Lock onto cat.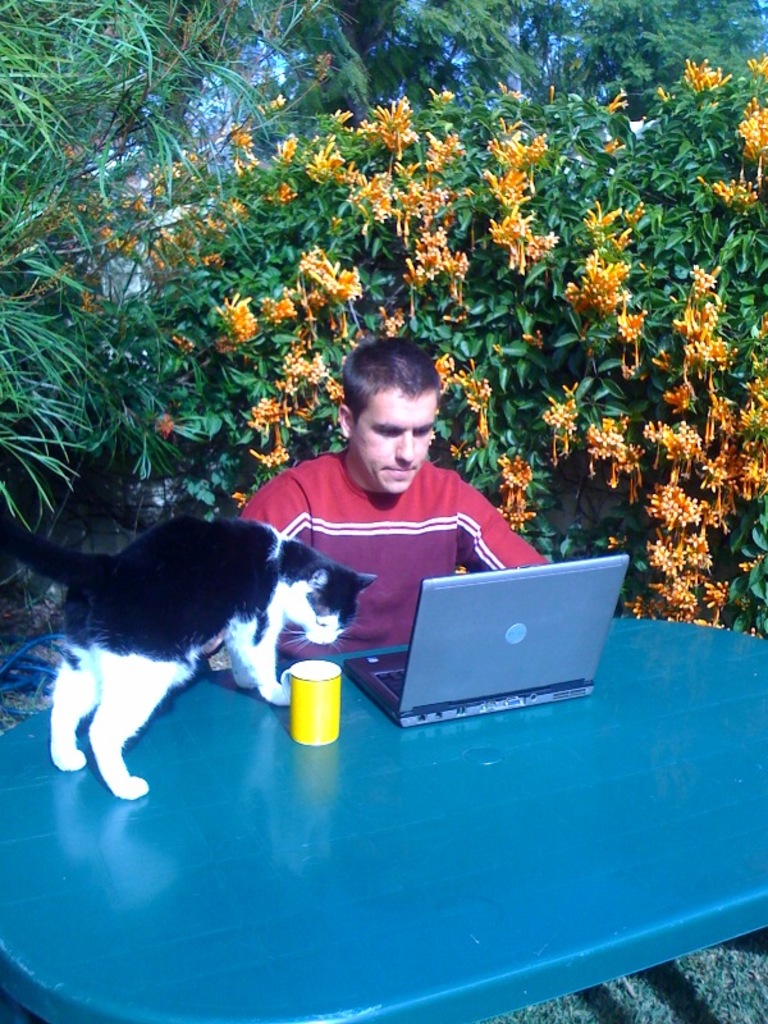
Locked: Rect(0, 513, 383, 800).
